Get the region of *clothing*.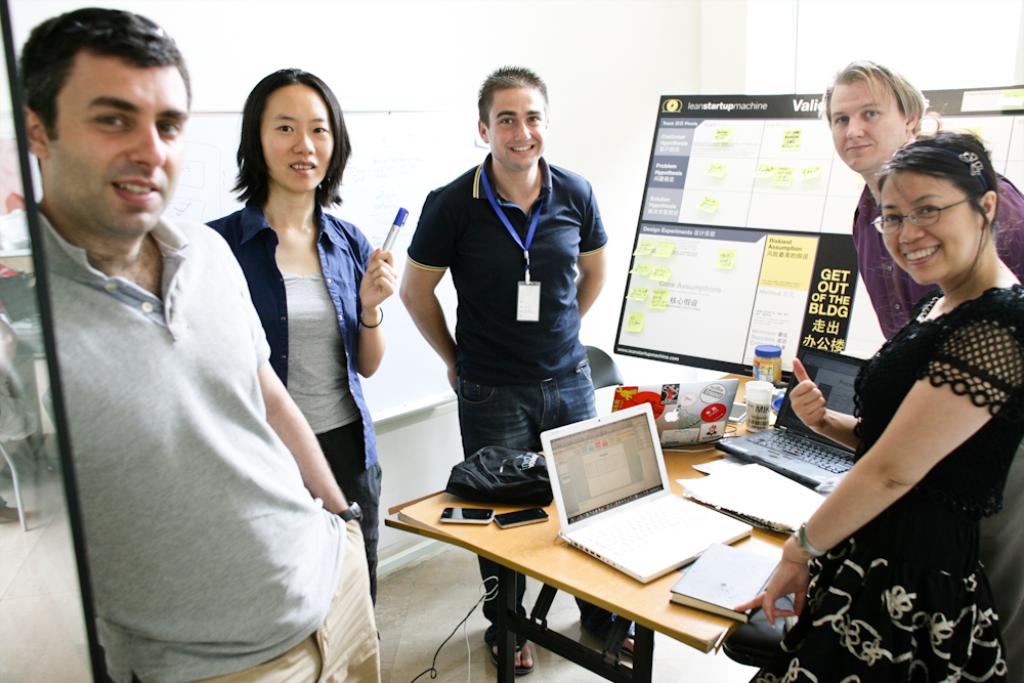
region(0, 201, 391, 682).
